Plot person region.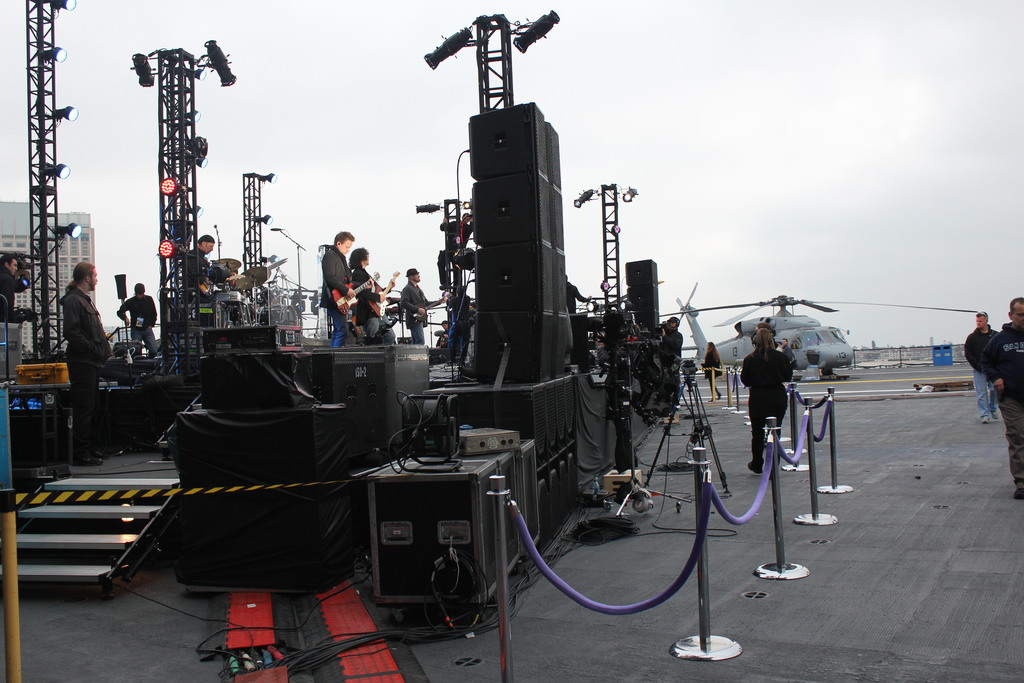
Plotted at <box>118,282,160,358</box>.
